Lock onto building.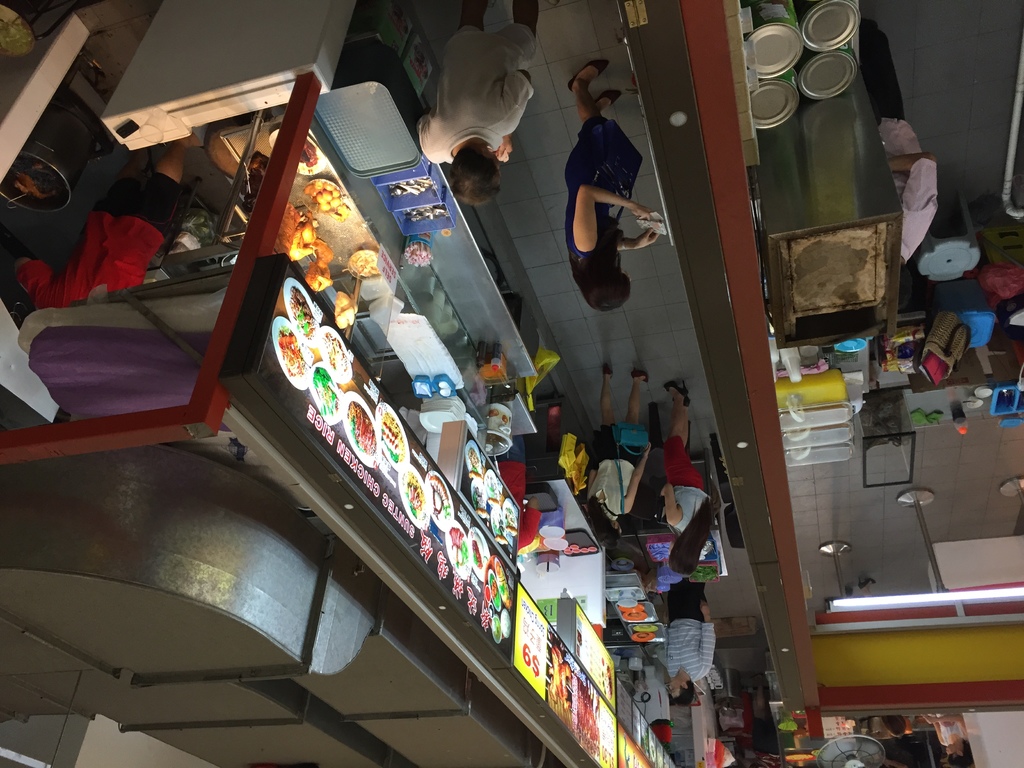
Locked: locate(0, 0, 1023, 767).
